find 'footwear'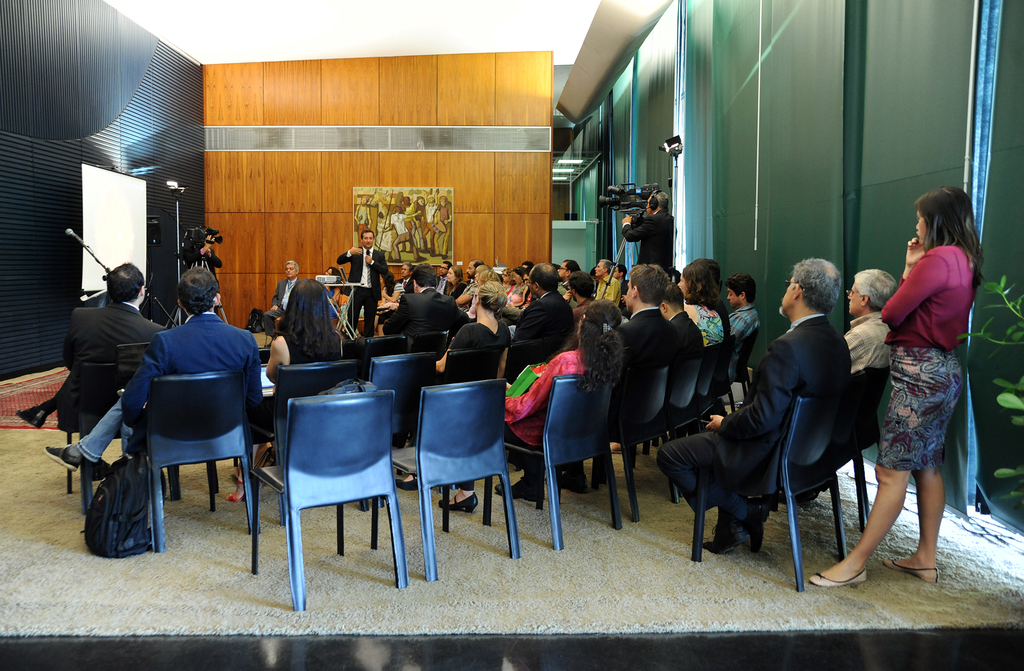
(x1=44, y1=440, x2=84, y2=472)
